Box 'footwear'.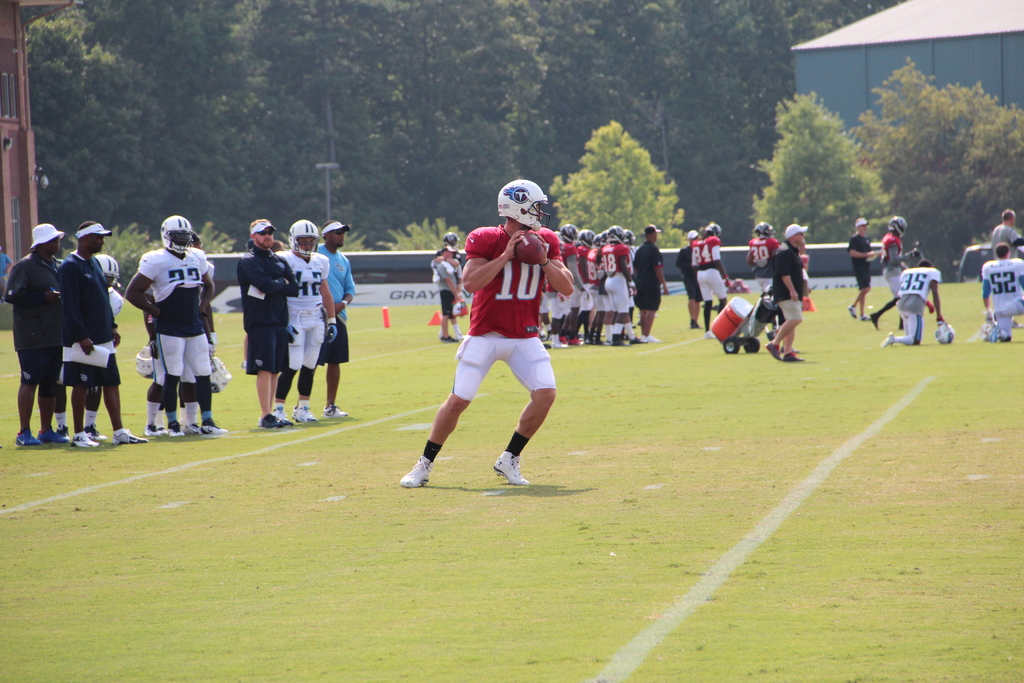
crop(764, 340, 782, 360).
